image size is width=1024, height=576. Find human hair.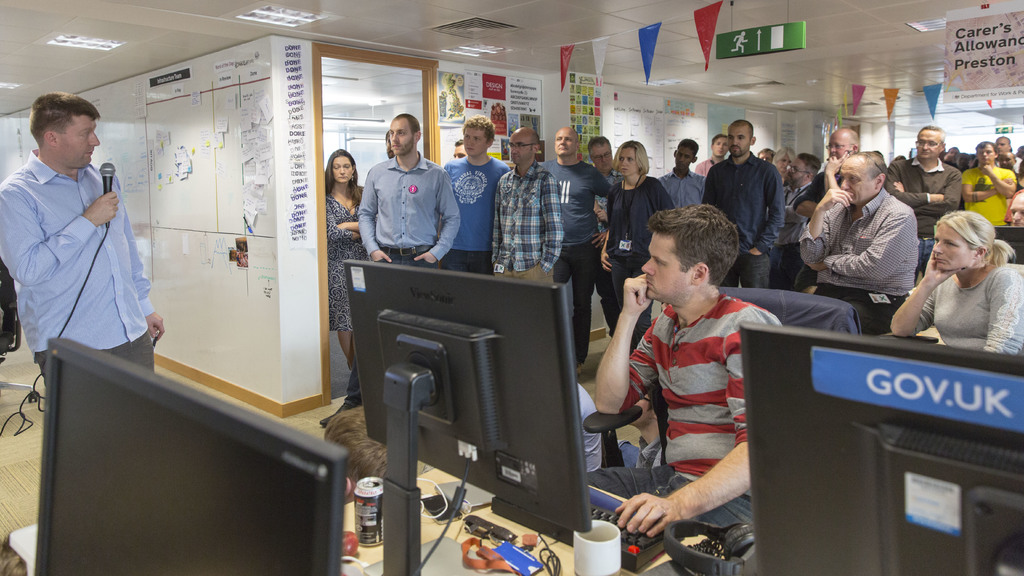
[614,142,648,177].
